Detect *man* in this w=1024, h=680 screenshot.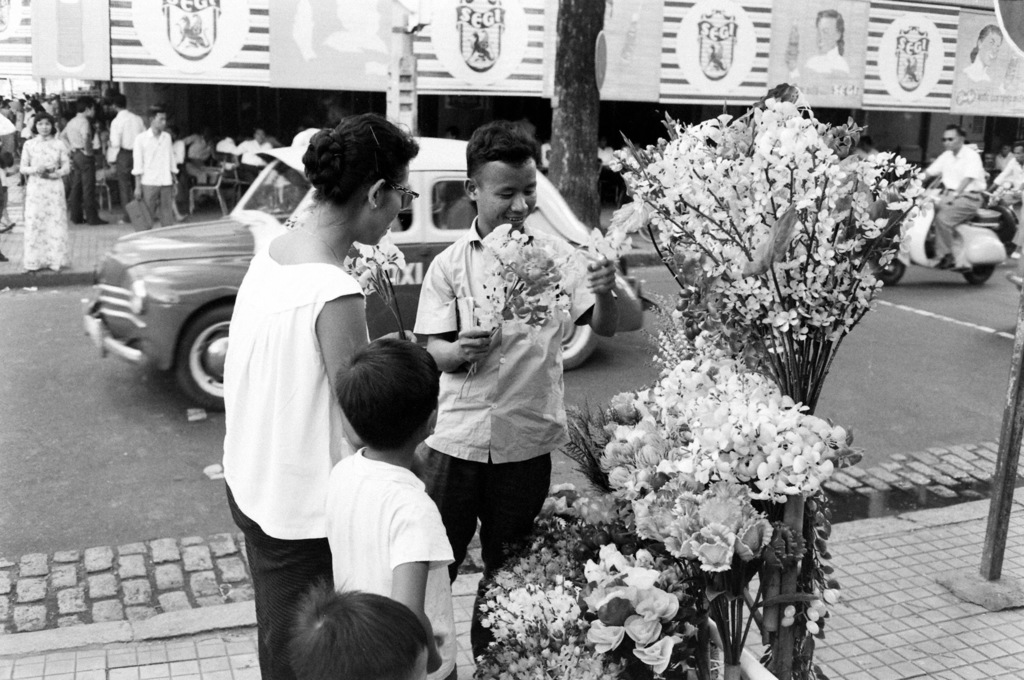
Detection: <region>61, 99, 106, 225</region>.
